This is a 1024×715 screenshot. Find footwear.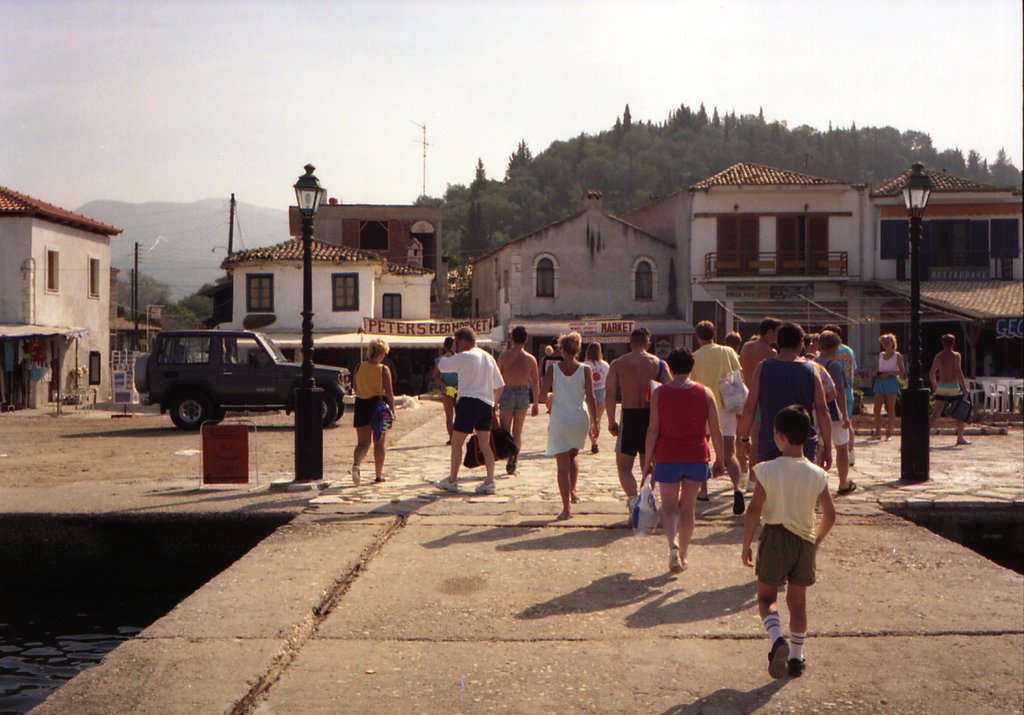
Bounding box: <box>730,487,746,517</box>.
